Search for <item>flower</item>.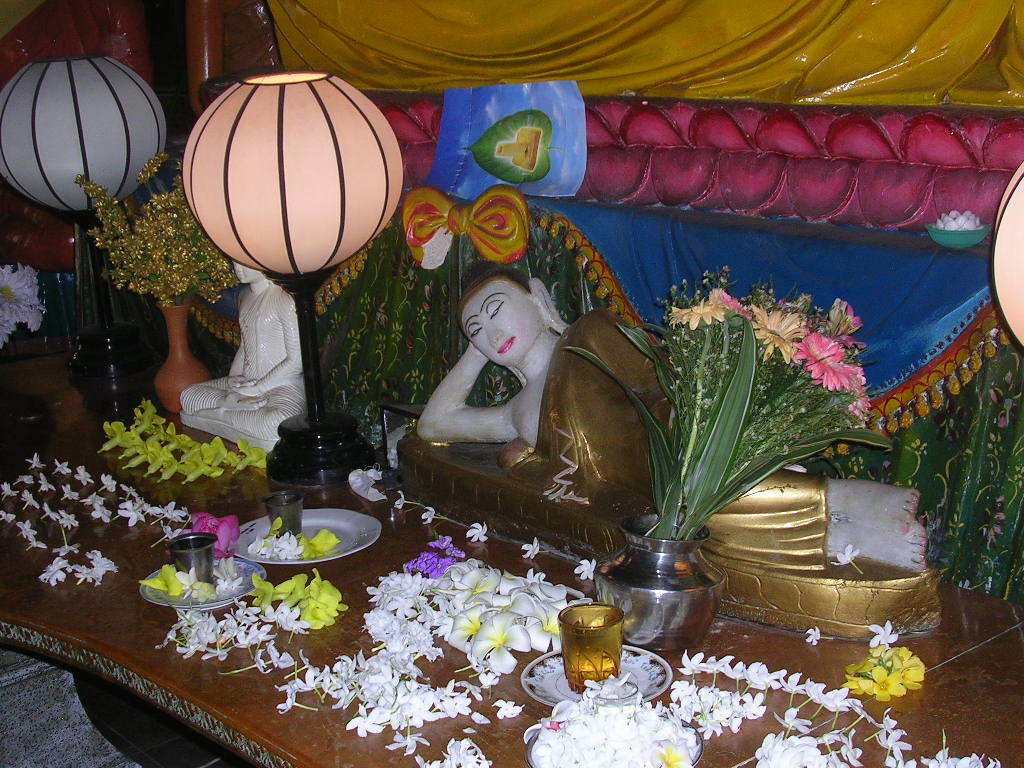
Found at (422,506,440,523).
